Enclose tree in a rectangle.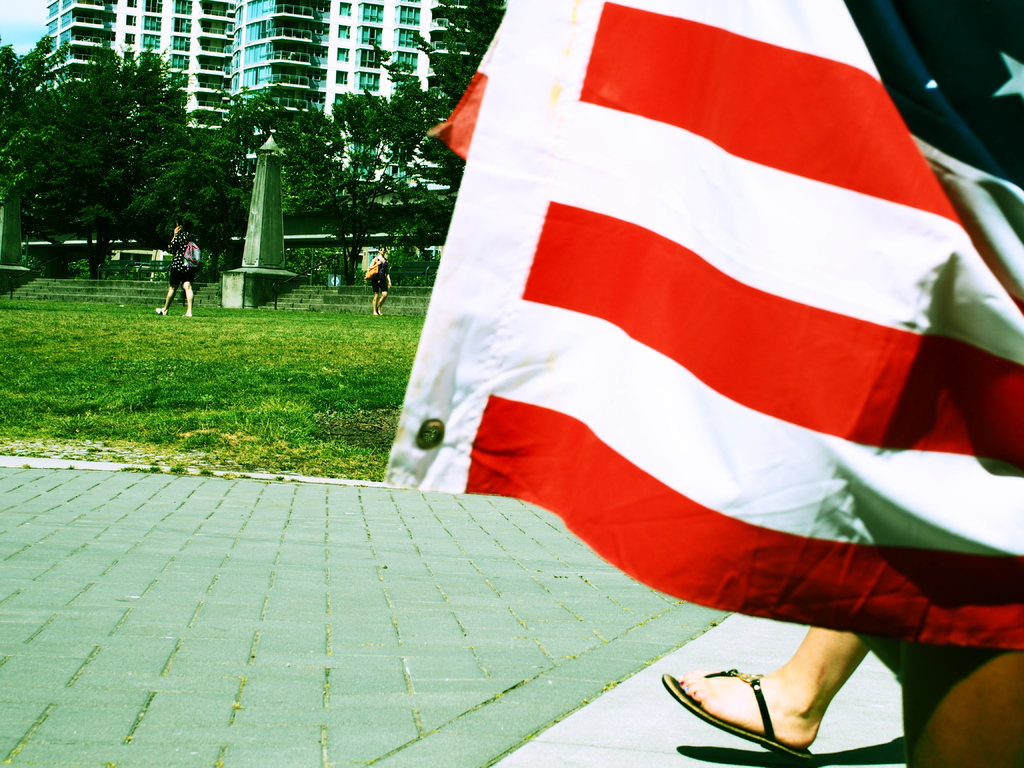
detection(0, 35, 212, 271).
